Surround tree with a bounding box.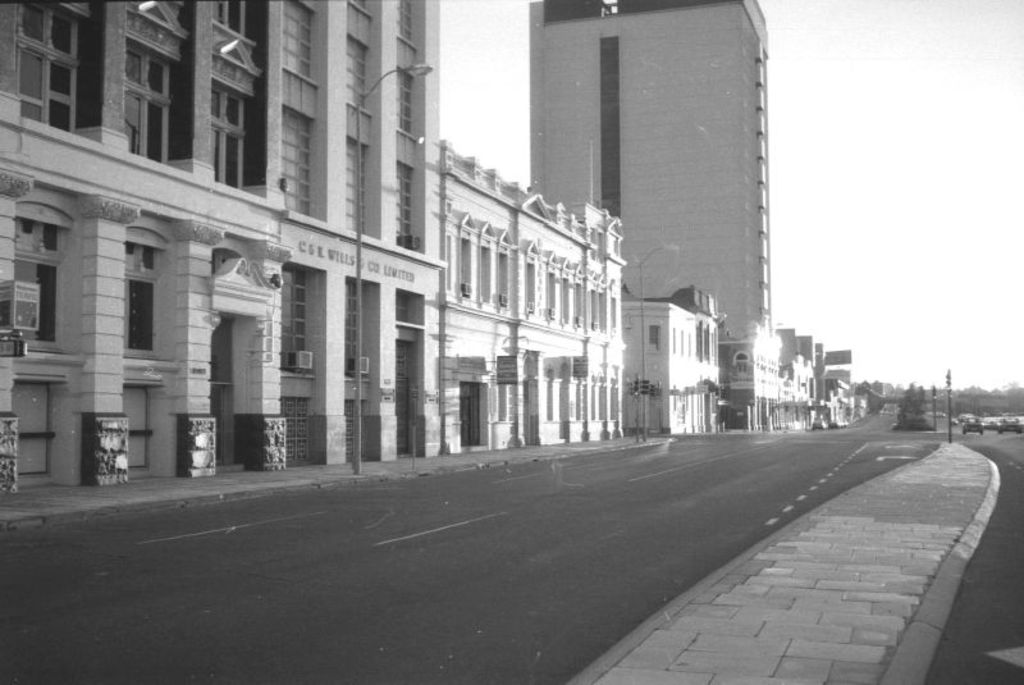
crop(915, 383, 936, 433).
